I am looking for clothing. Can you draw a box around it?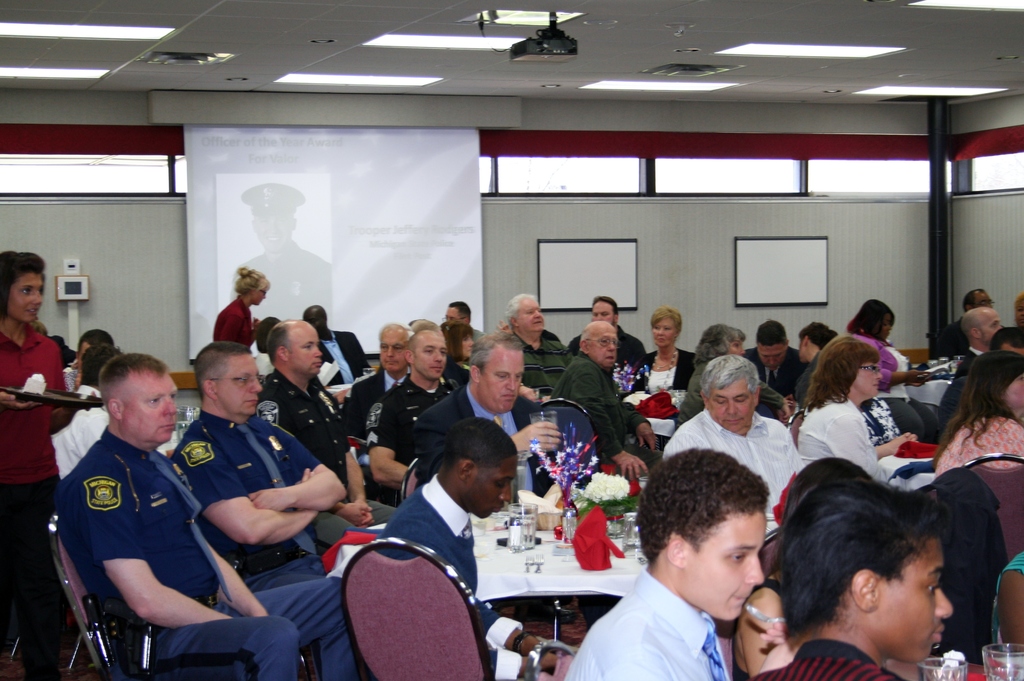
Sure, the bounding box is (172, 411, 381, 680).
